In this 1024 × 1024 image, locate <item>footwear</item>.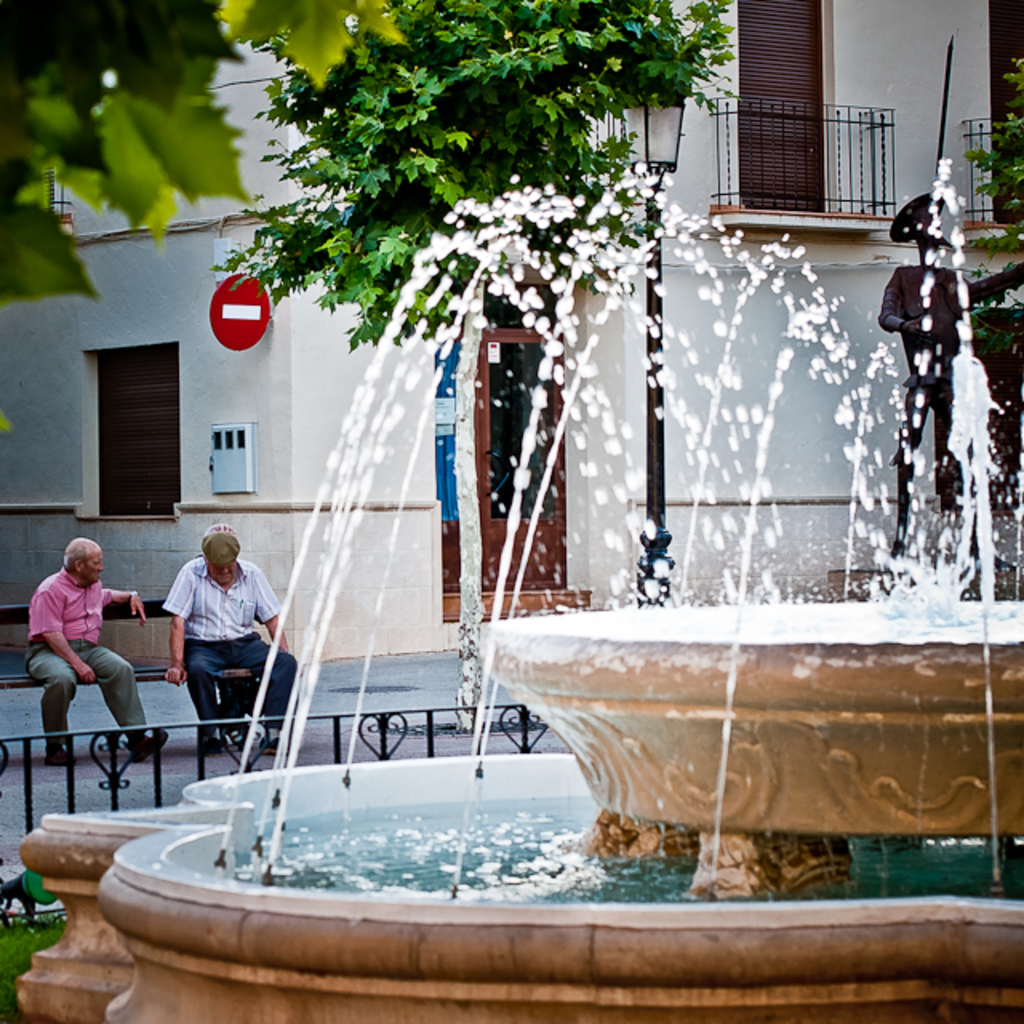
Bounding box: [46,744,82,768].
